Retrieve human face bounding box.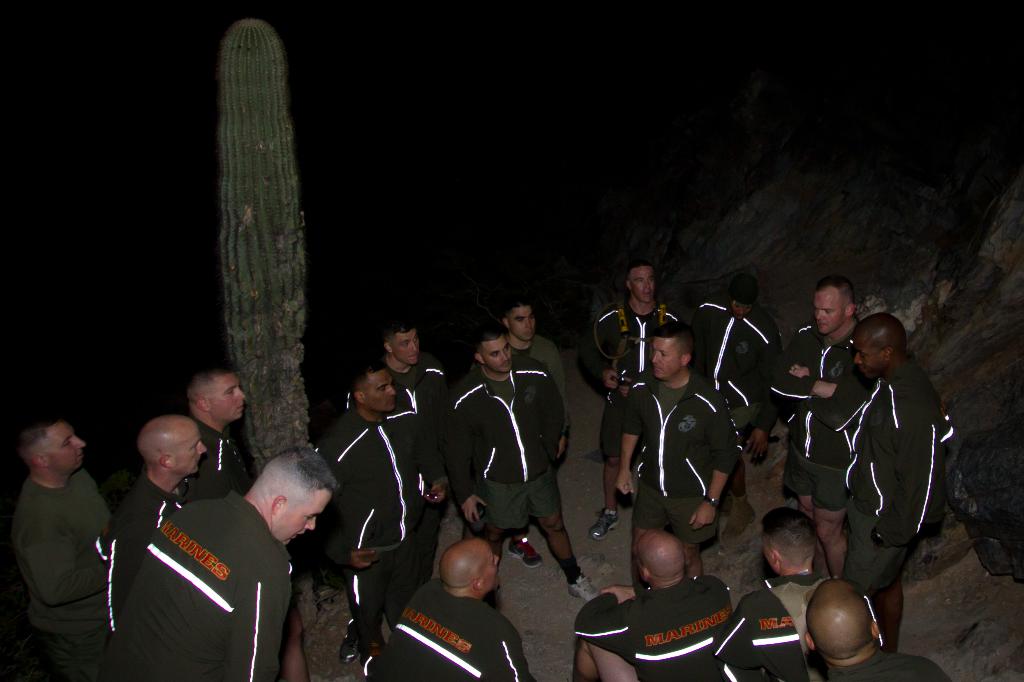
Bounding box: 732,301,750,317.
